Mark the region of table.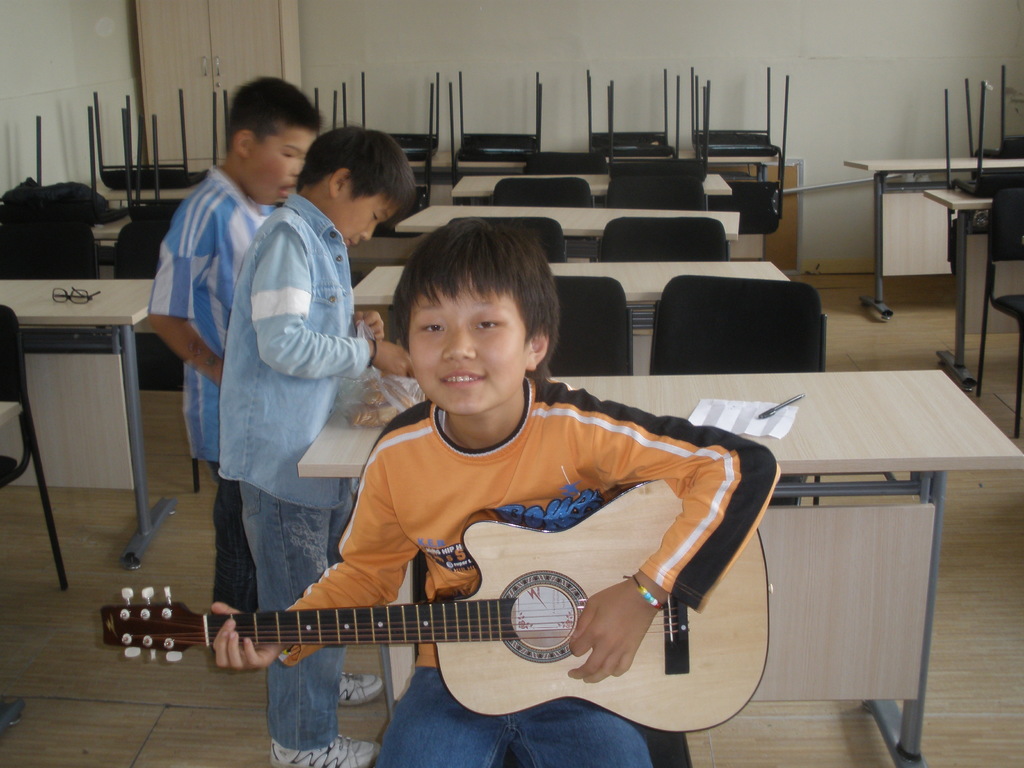
Region: bbox=(452, 172, 737, 203).
